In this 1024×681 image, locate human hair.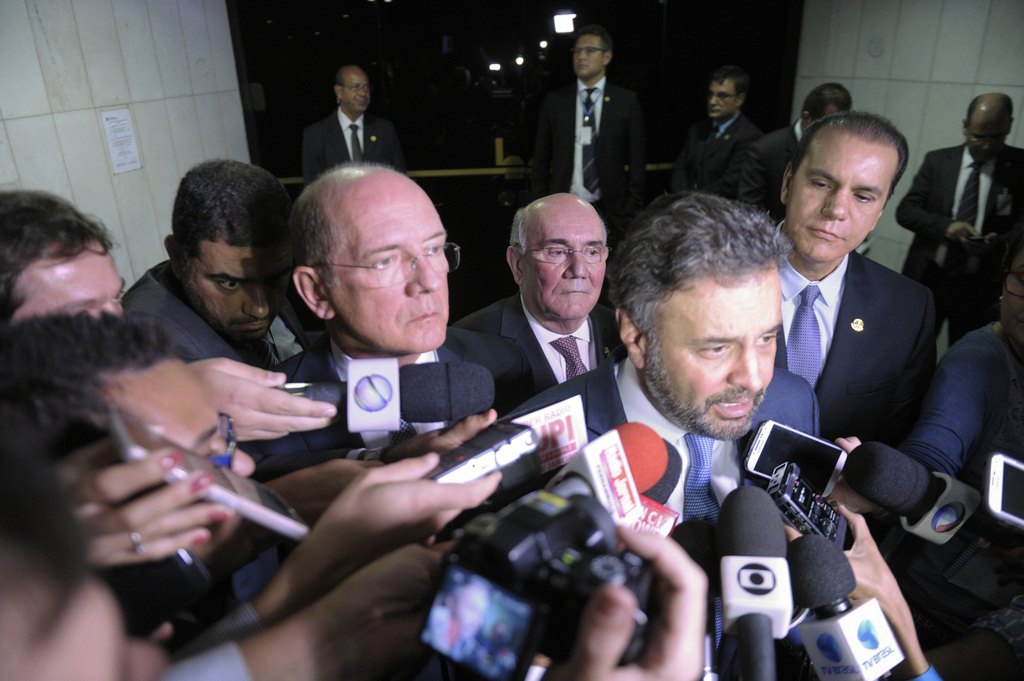
Bounding box: 506,193,607,253.
